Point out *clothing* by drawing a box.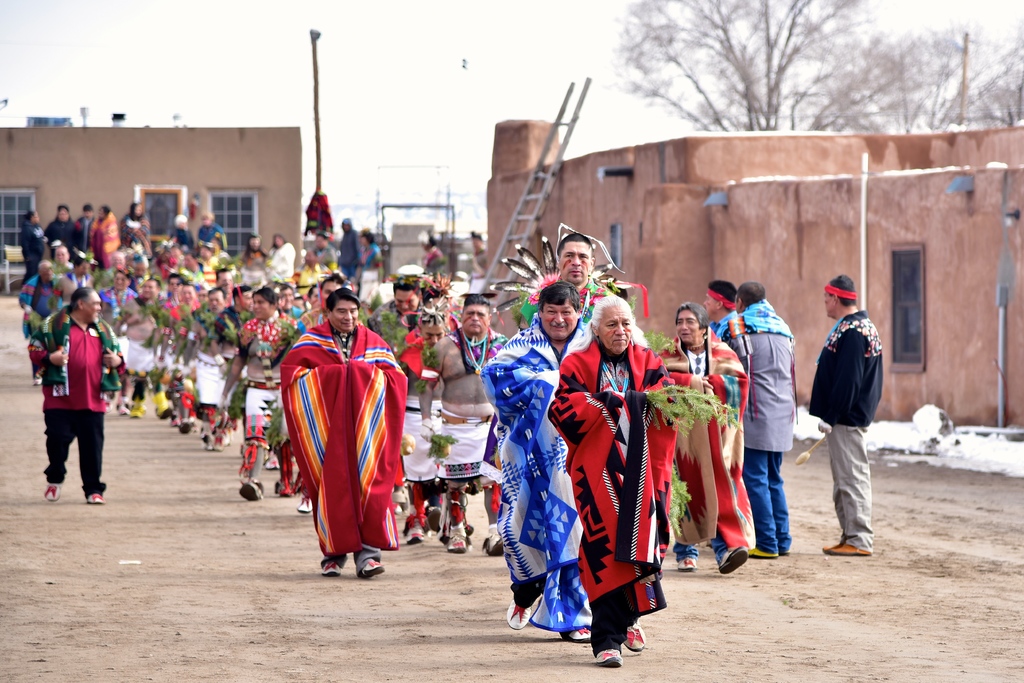
[41, 311, 129, 493].
